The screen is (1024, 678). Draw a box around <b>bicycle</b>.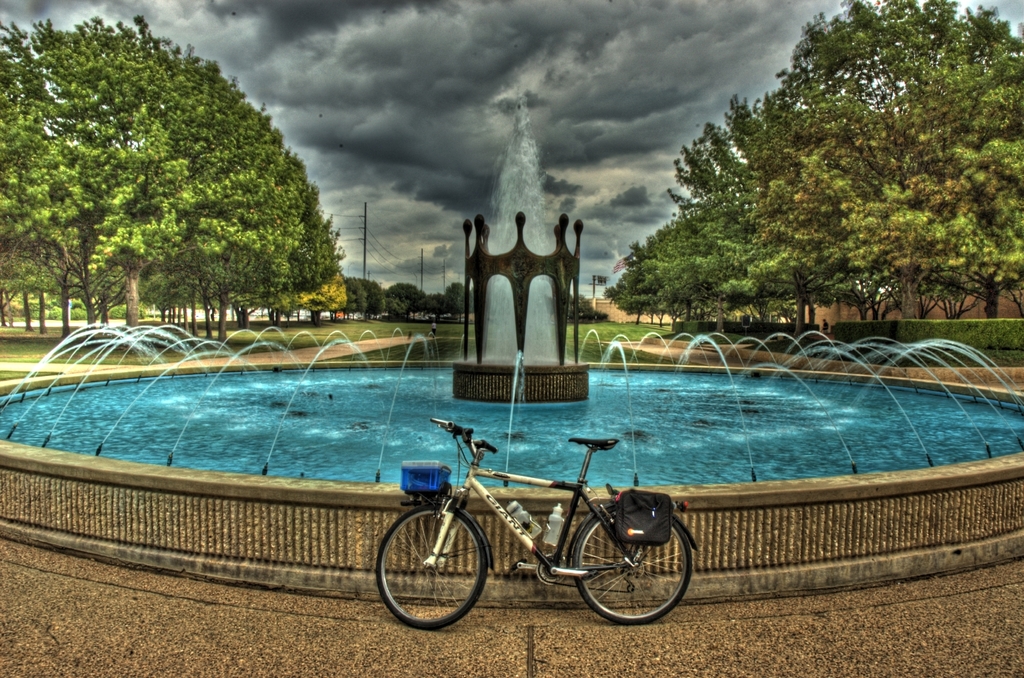
Rect(358, 427, 709, 633).
